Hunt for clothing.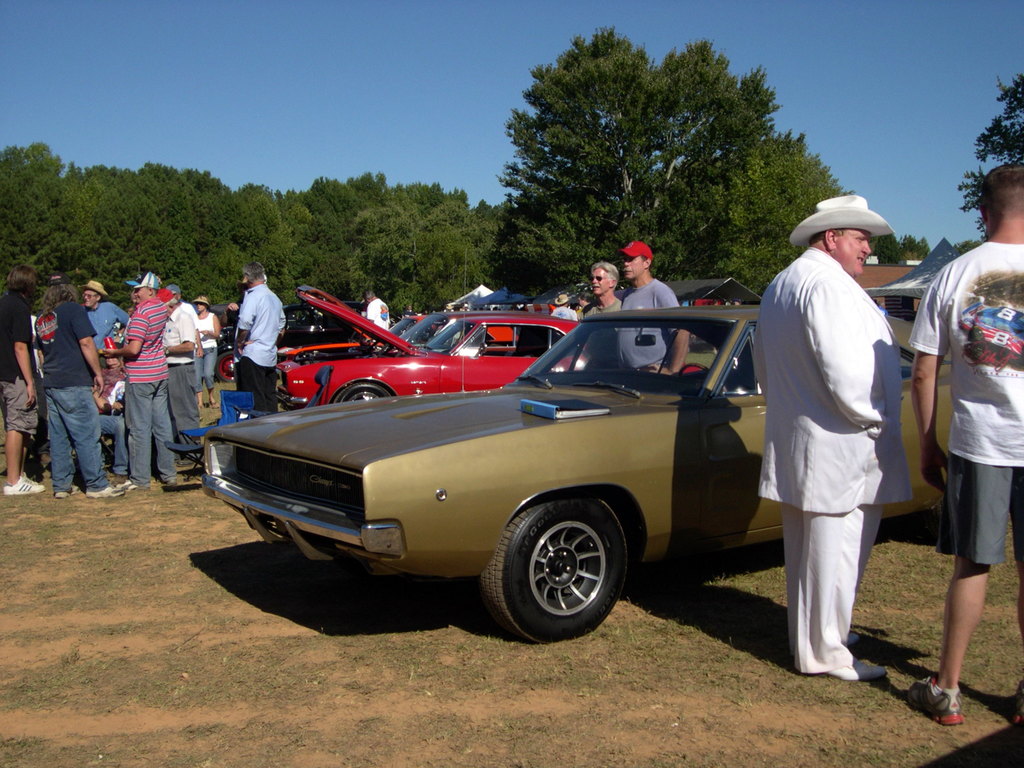
Hunted down at {"left": 0, "top": 294, "right": 36, "bottom": 438}.
